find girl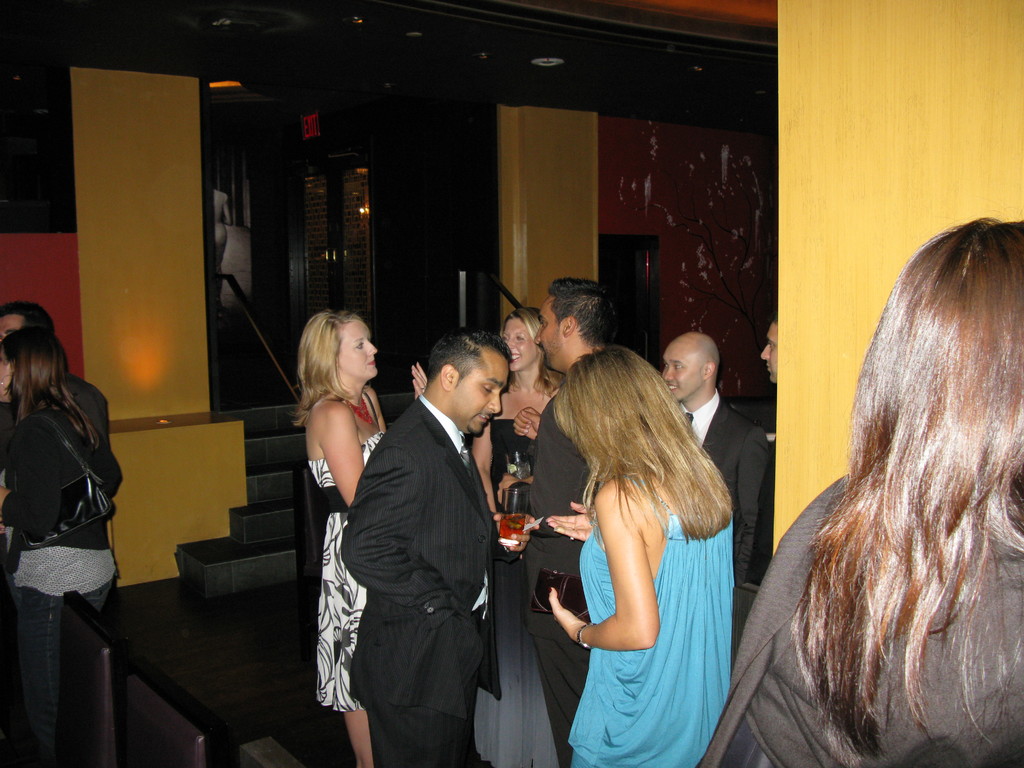
[700,220,1023,767]
